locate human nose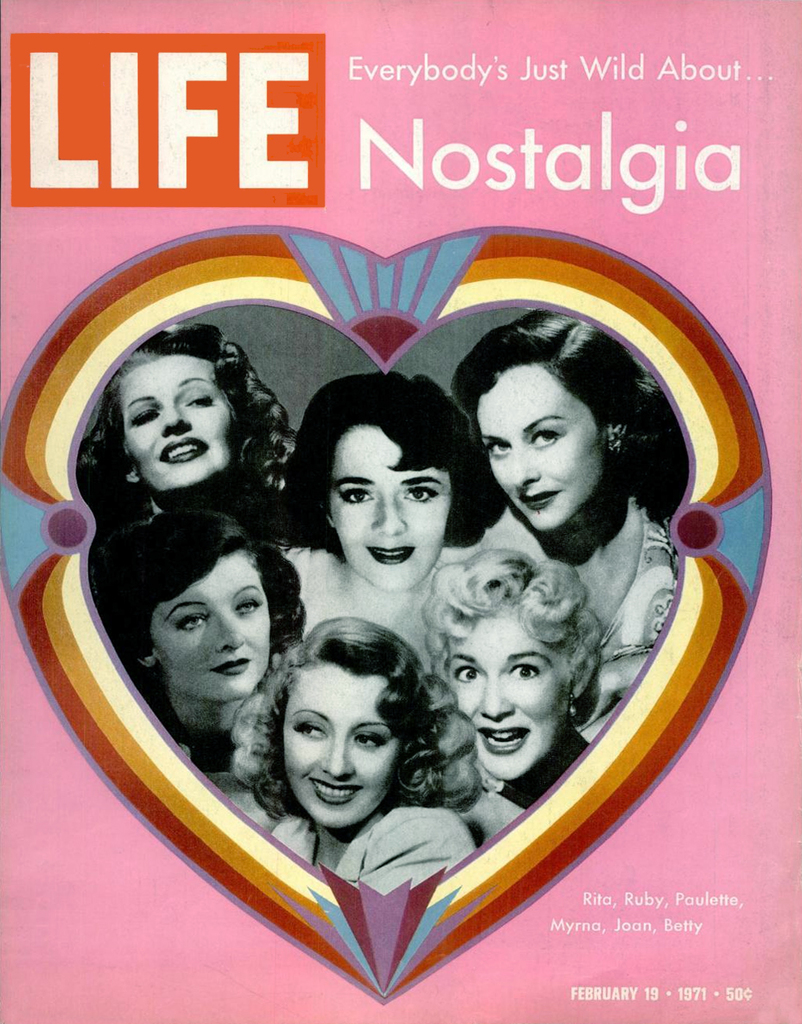
x1=217 y1=618 x2=248 y2=649
